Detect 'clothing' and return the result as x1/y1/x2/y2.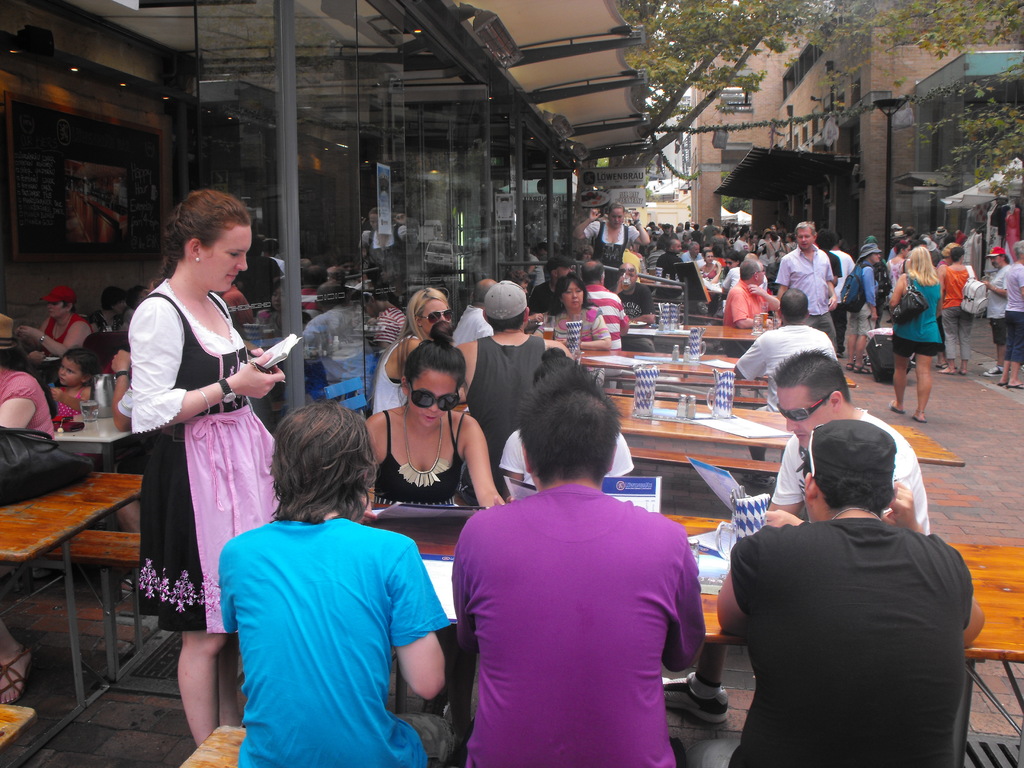
451/474/723/767.
